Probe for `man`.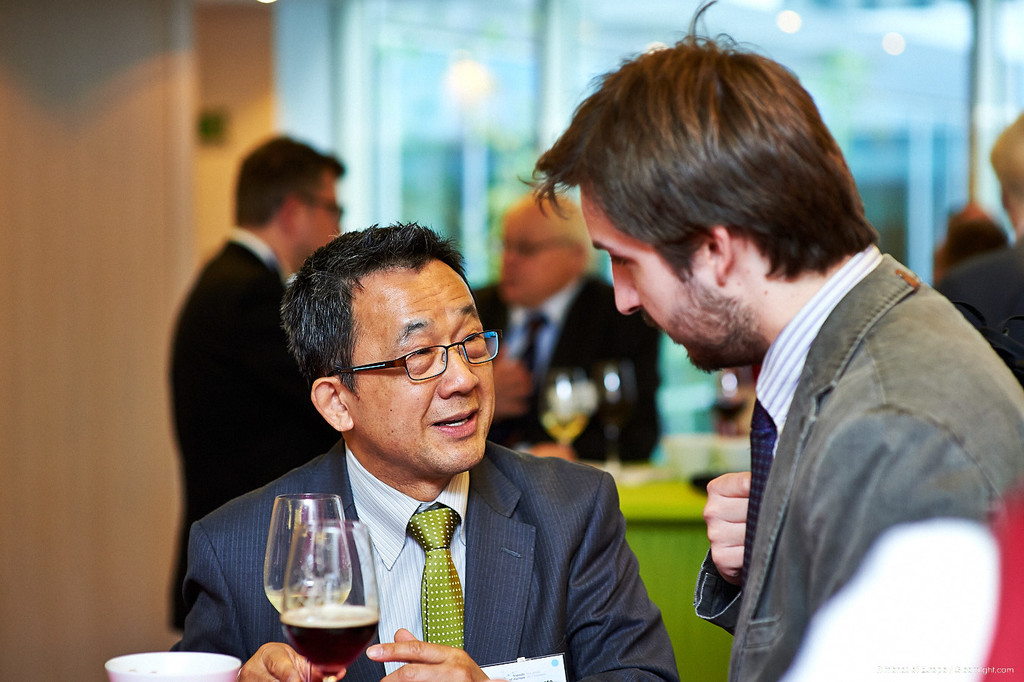
Probe result: [left=167, top=133, right=348, bottom=633].
